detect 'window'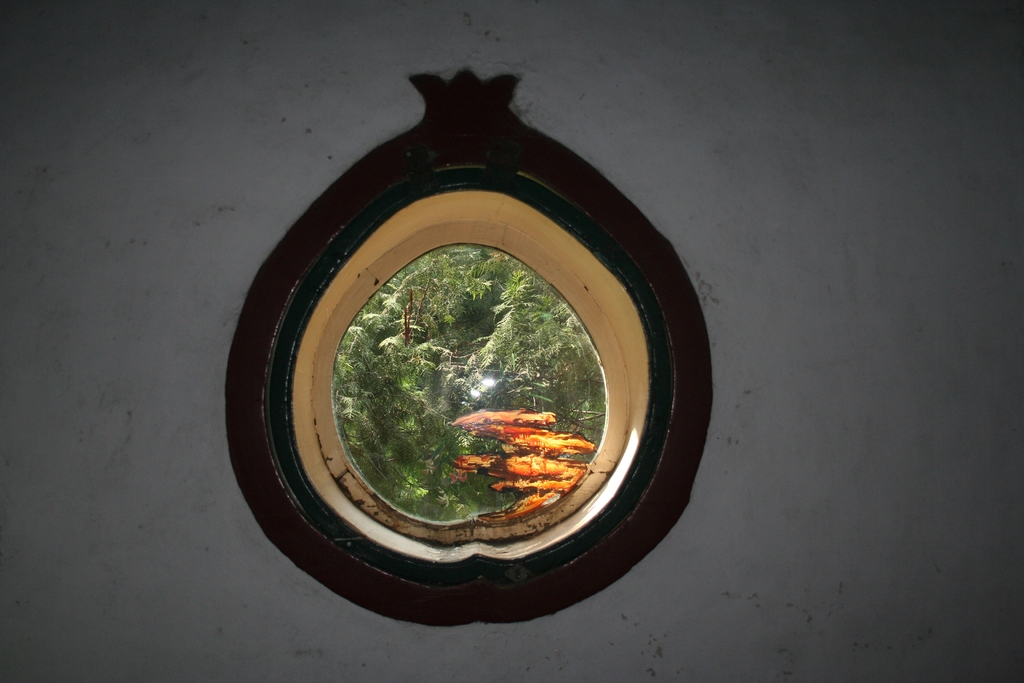
<box>310,219,638,544</box>
